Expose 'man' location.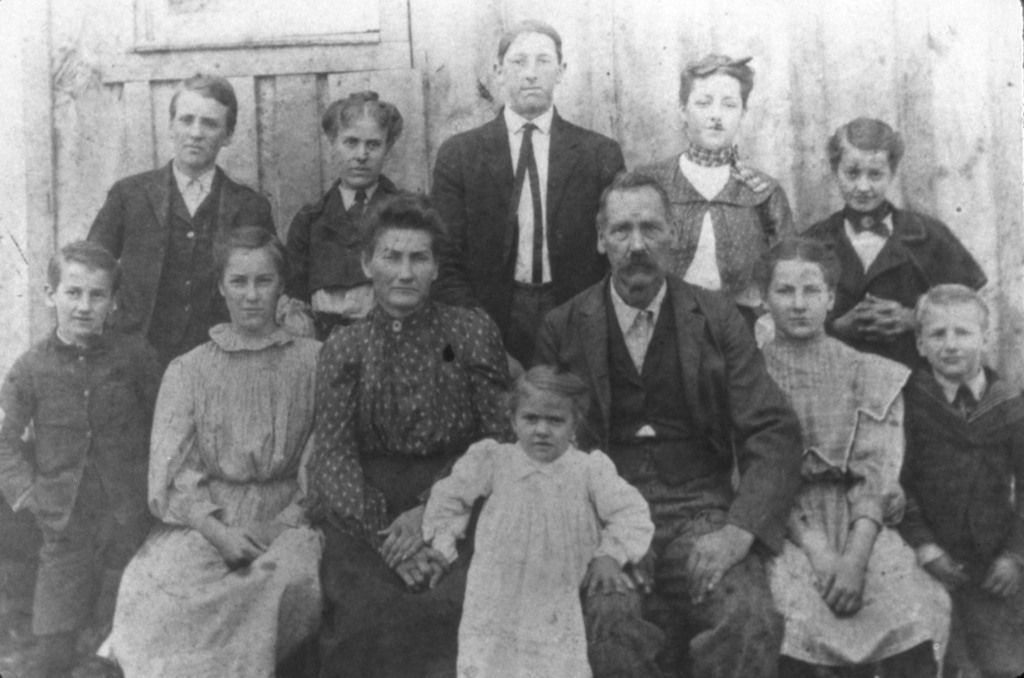
Exposed at l=422, t=30, r=624, b=380.
